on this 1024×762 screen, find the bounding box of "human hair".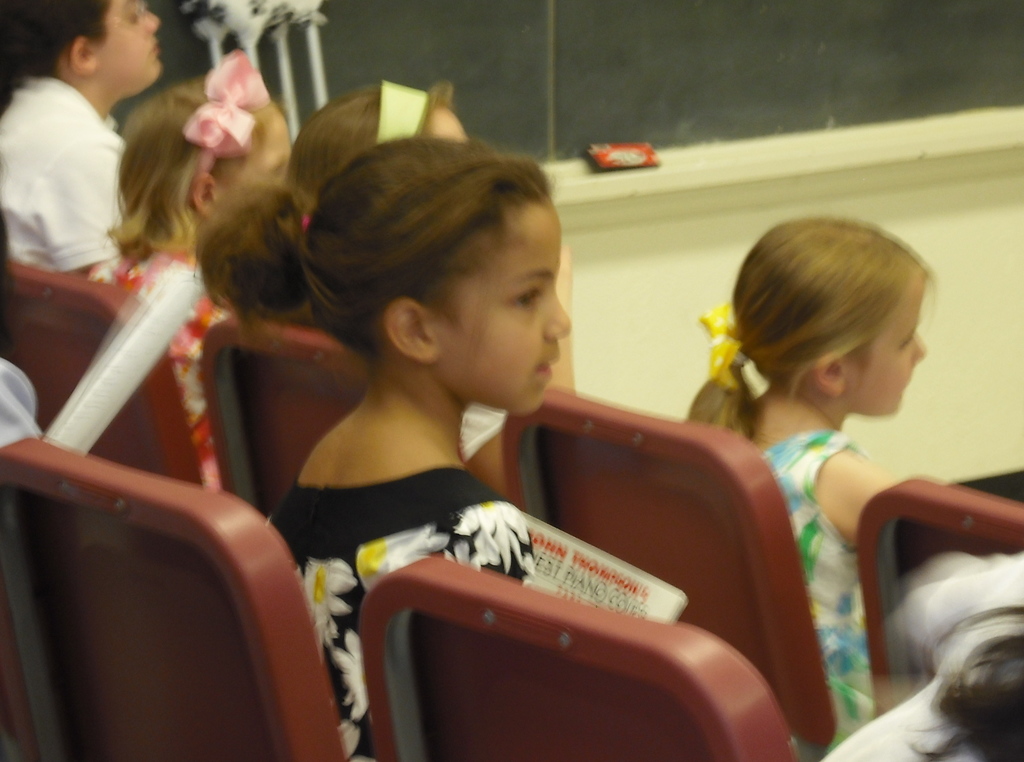
Bounding box: <region>97, 80, 278, 268</region>.
